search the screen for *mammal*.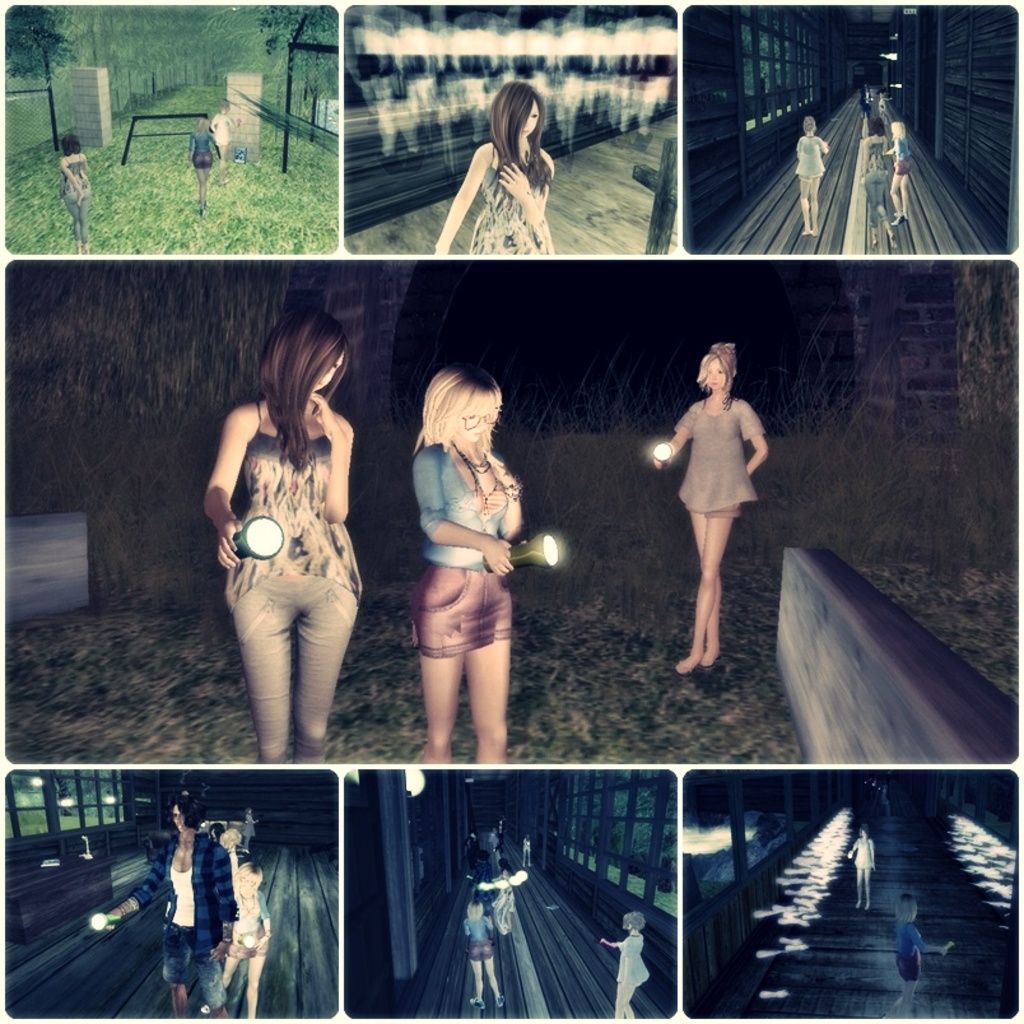
Found at box(851, 830, 874, 909).
